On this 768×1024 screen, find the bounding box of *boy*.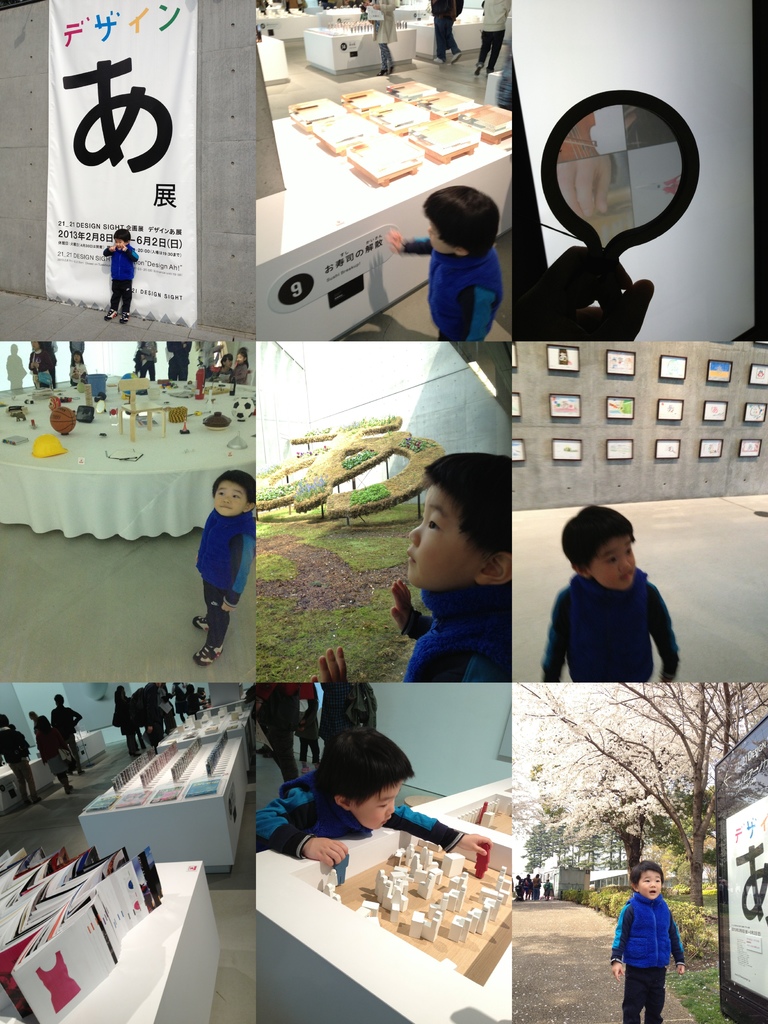
Bounding box: crop(97, 225, 145, 319).
